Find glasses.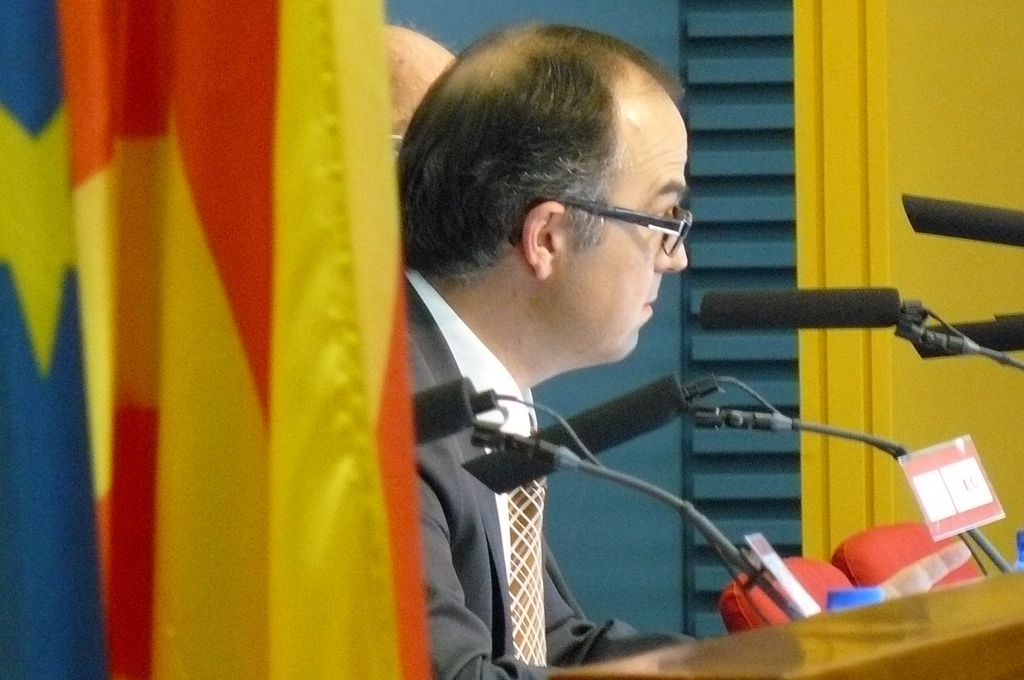
503,190,696,259.
